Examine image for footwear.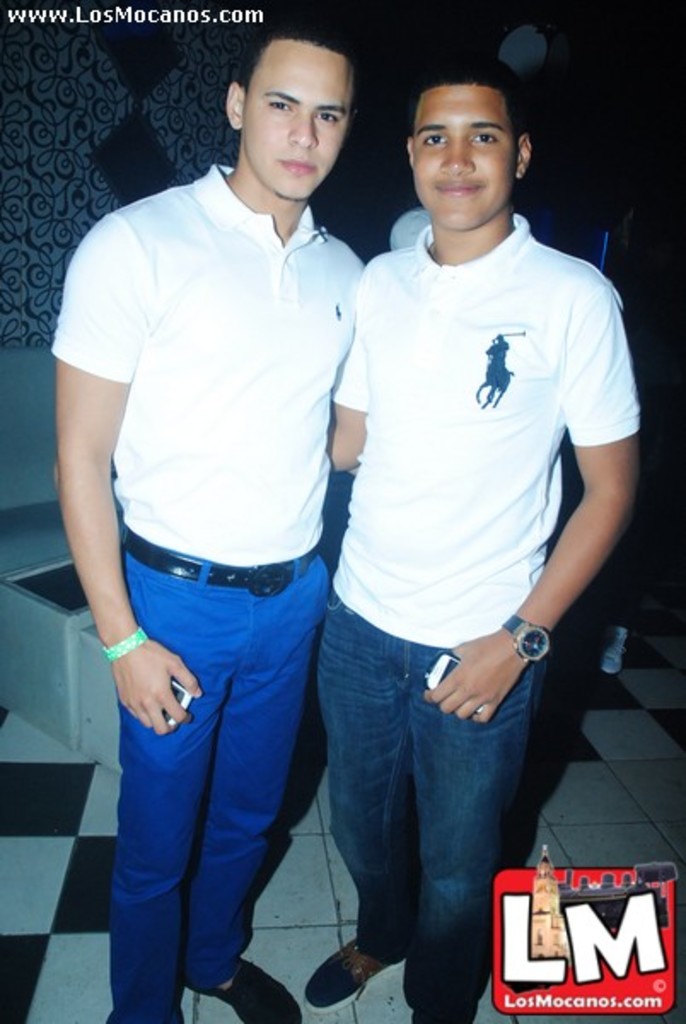
Examination result: (x1=201, y1=959, x2=300, y2=1022).
